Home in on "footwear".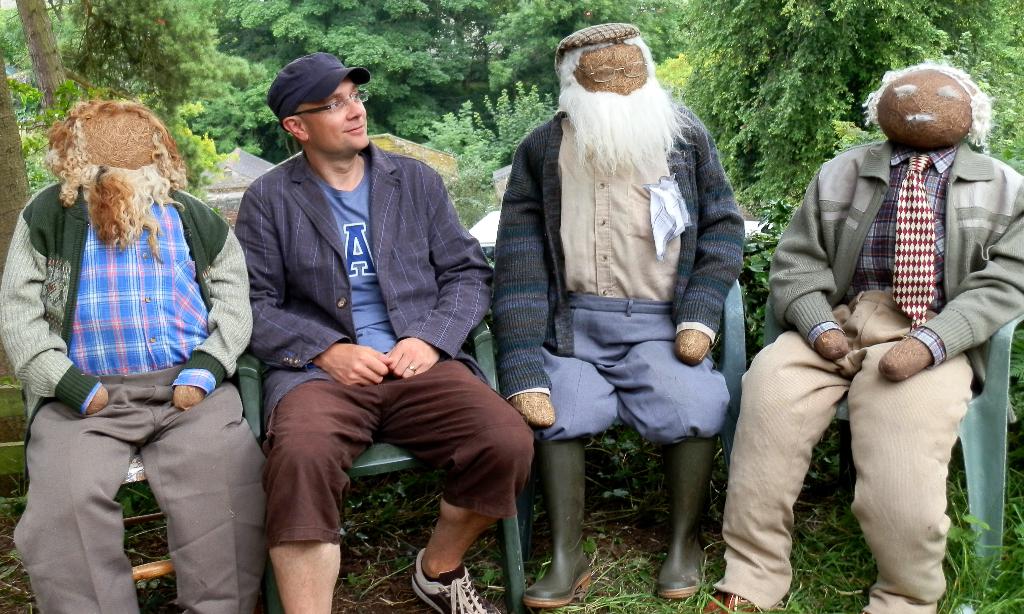
Homed in at [651,441,713,601].
